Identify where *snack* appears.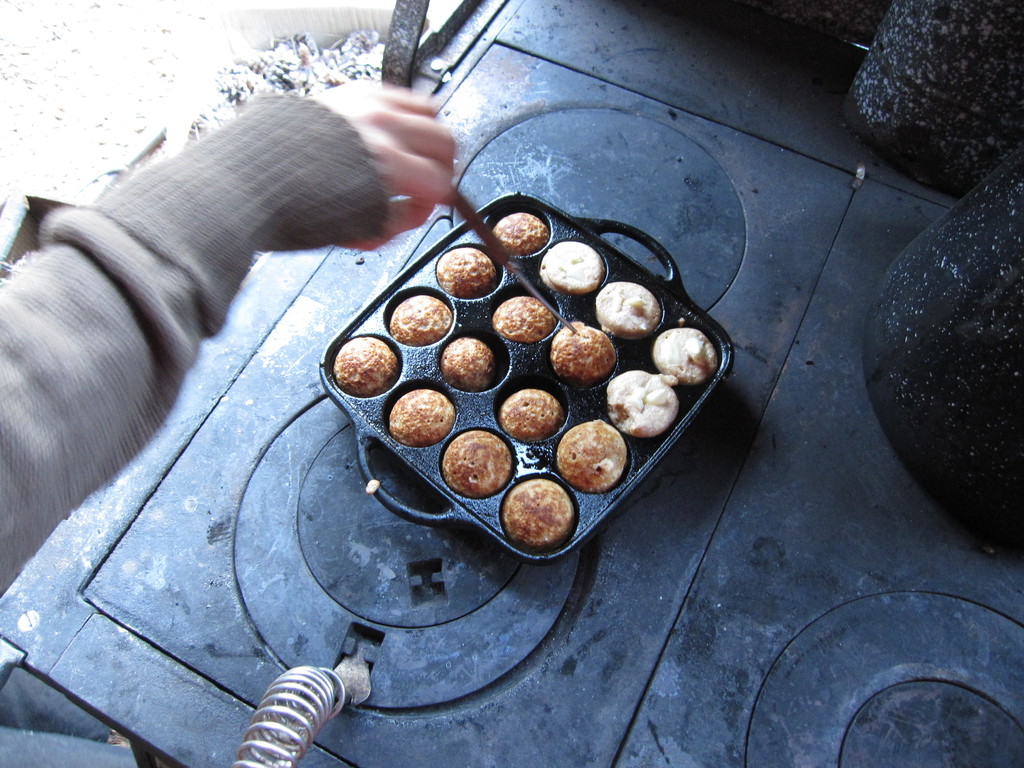
Appears at box=[484, 205, 540, 260].
